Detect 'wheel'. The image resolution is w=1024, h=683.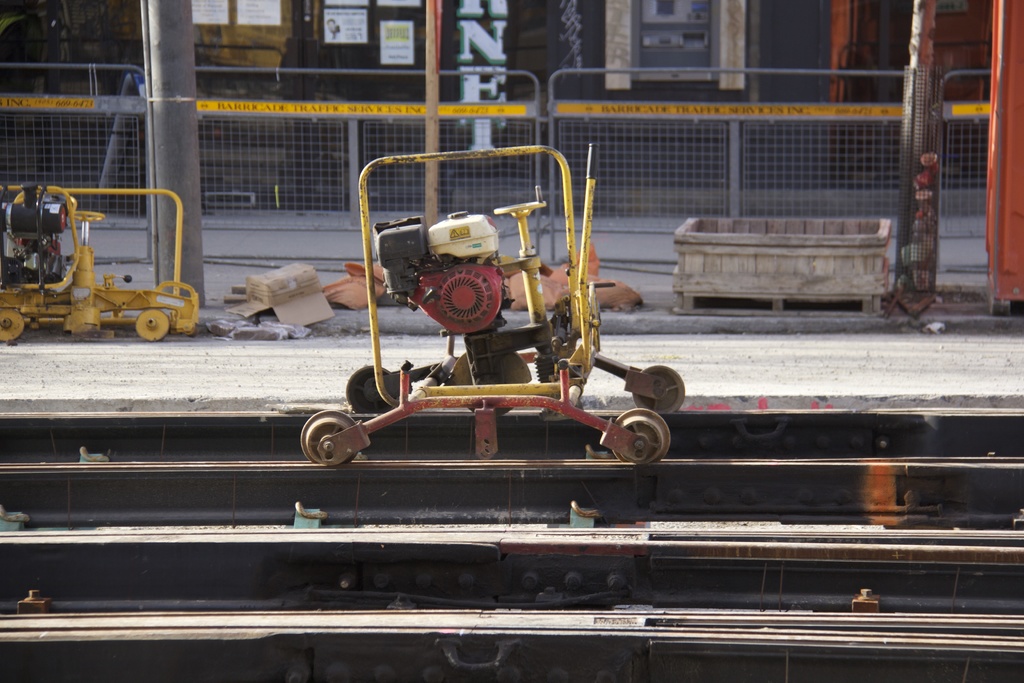
(x1=344, y1=363, x2=398, y2=416).
